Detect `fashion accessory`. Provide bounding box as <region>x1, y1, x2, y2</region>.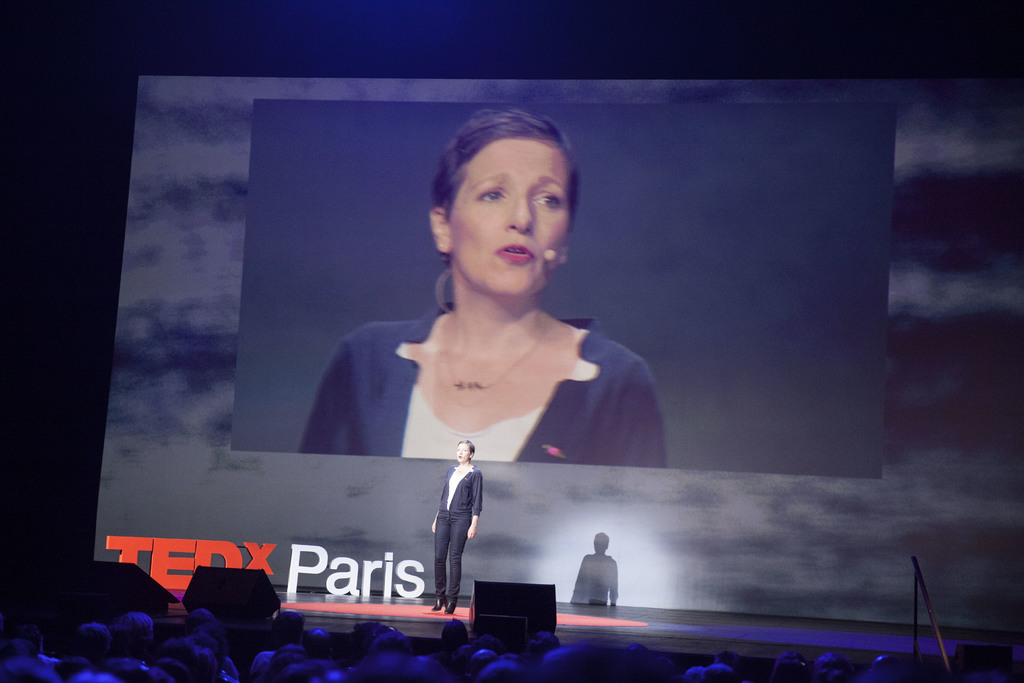
<region>438, 315, 540, 392</region>.
